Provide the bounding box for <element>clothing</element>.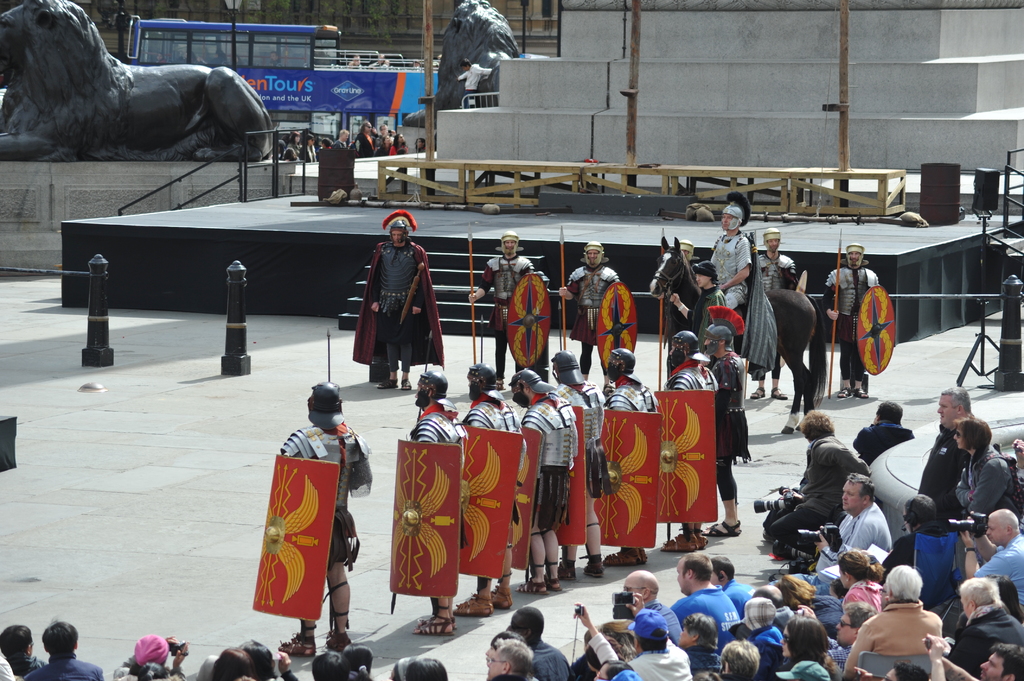
left=817, top=262, right=879, bottom=381.
